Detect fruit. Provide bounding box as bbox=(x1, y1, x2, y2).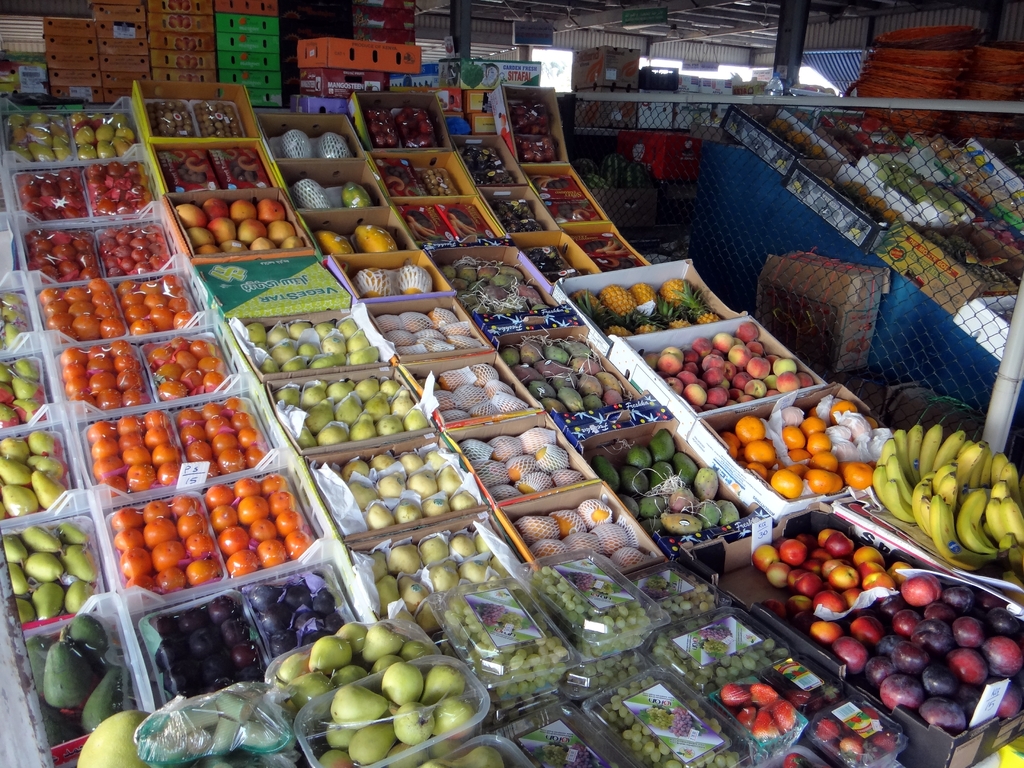
bbox=(276, 125, 314, 167).
